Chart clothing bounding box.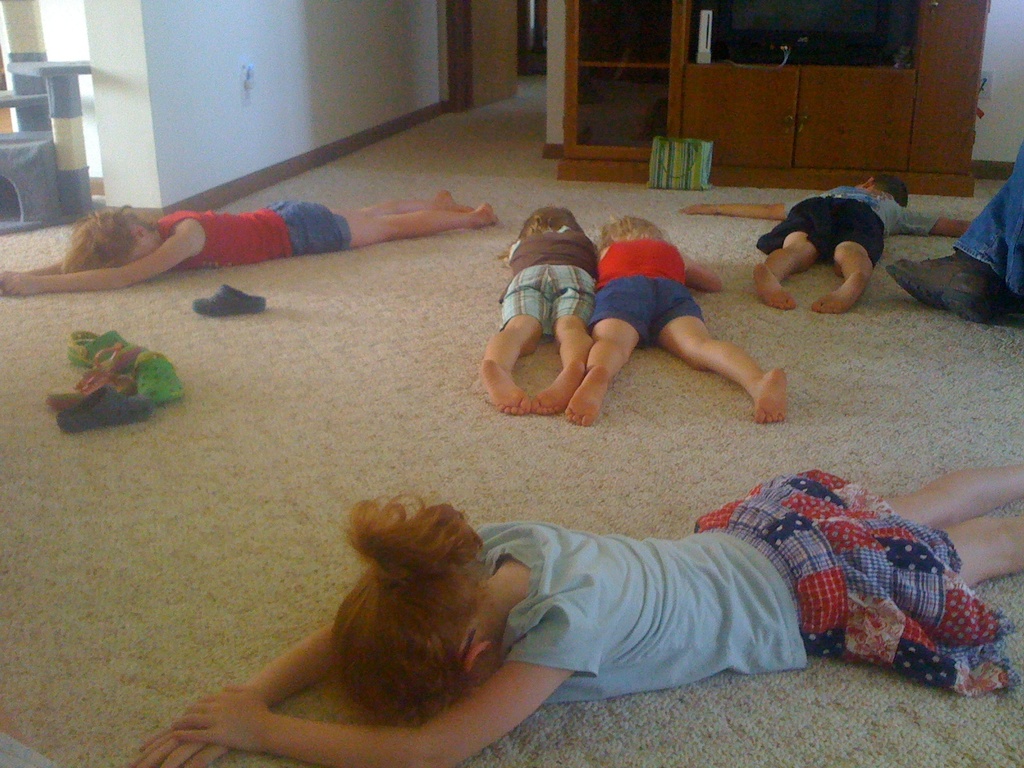
Charted: detection(467, 454, 1011, 701).
